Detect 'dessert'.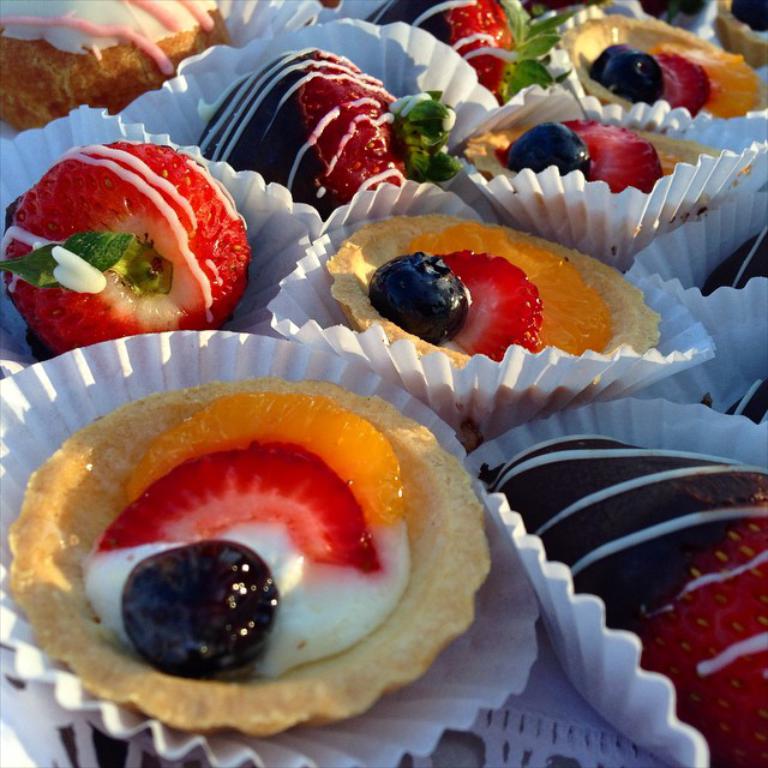
Detected at rect(24, 335, 476, 767).
